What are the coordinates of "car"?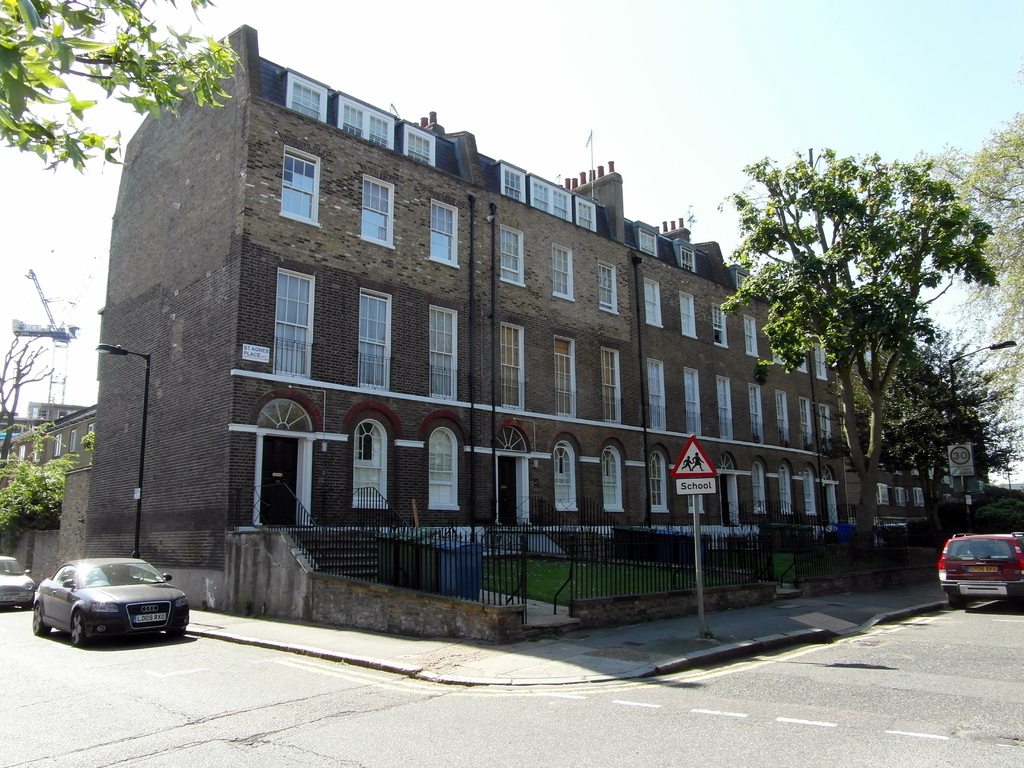
Rect(935, 526, 1023, 605).
